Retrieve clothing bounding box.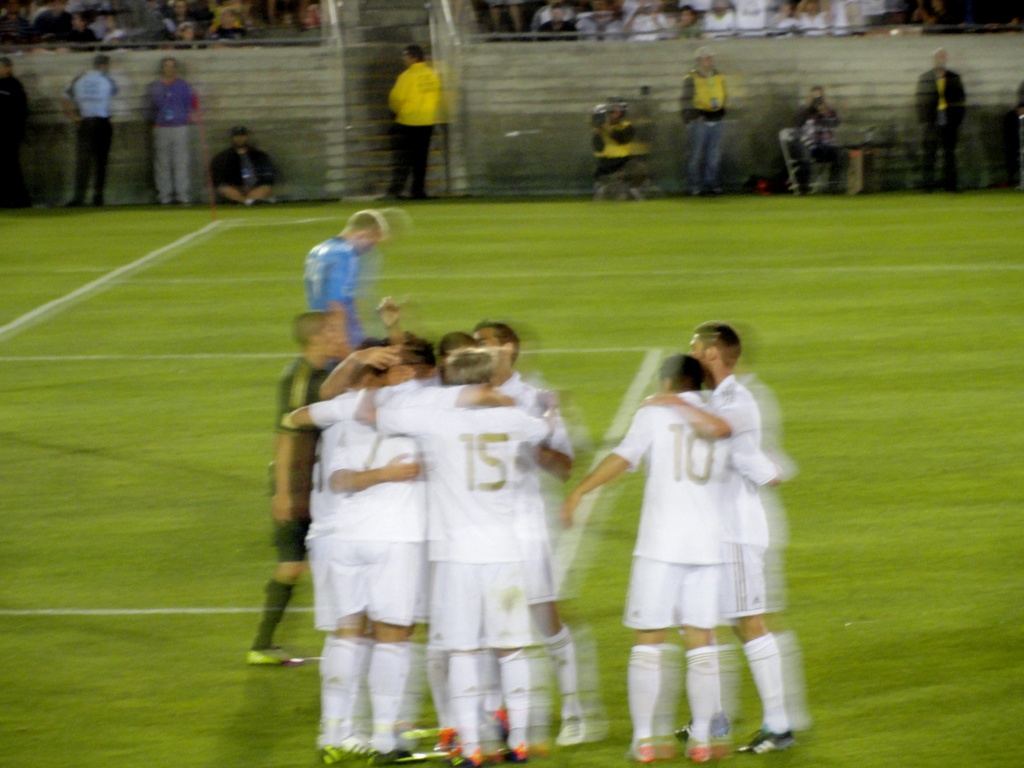
Bounding box: 778/98/847/201.
